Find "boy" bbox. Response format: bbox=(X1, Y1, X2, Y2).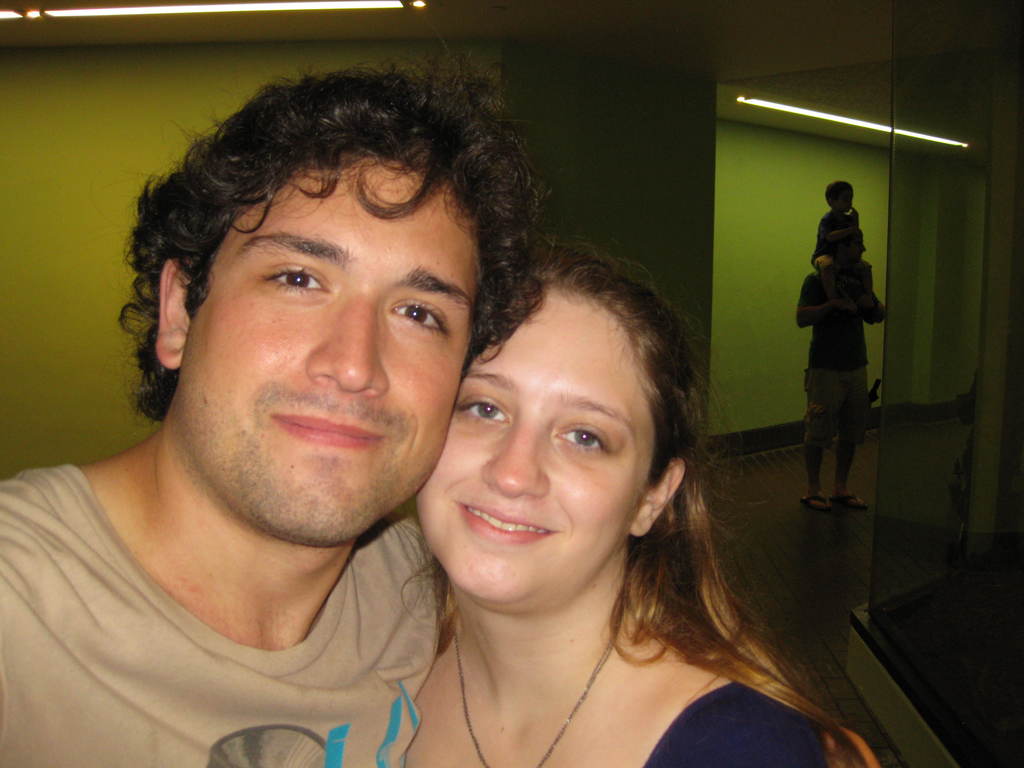
bbox=(810, 167, 879, 310).
